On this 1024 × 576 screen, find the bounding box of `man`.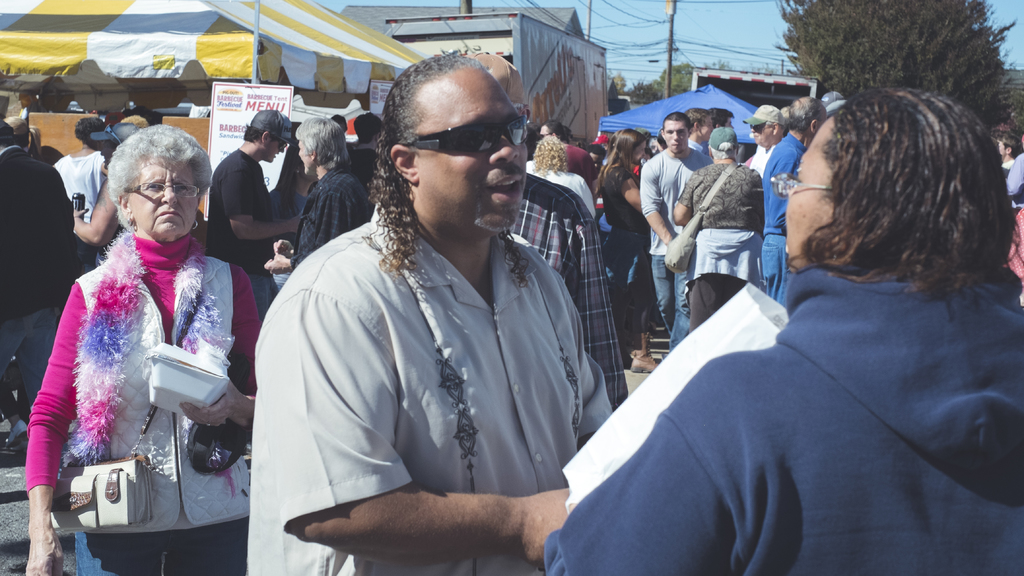
Bounding box: BBox(756, 93, 833, 313).
